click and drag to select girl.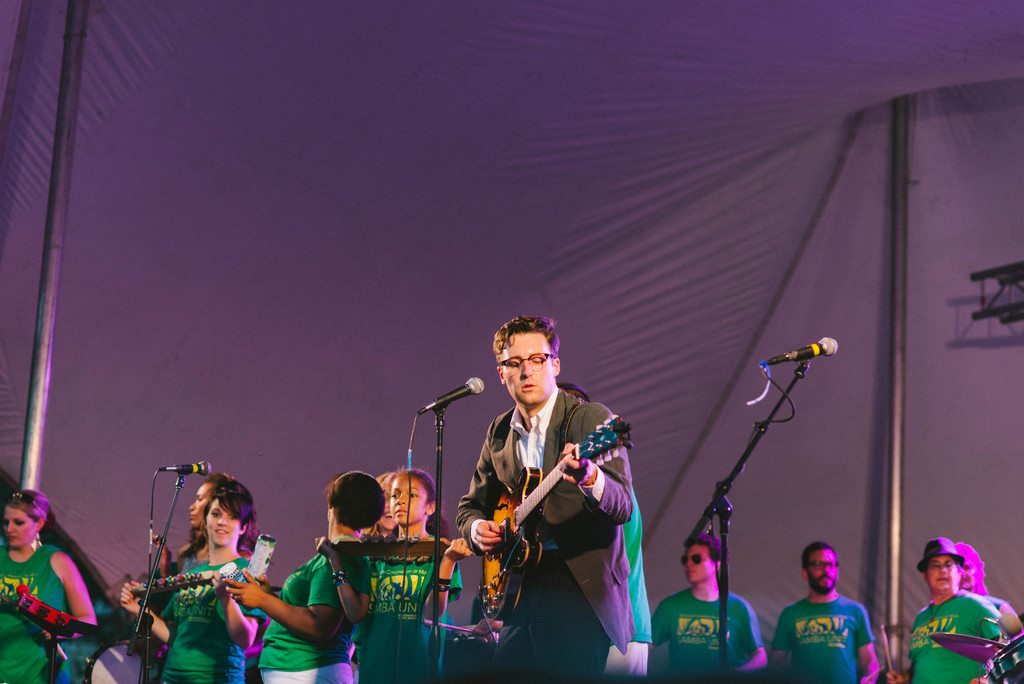
Selection: x1=357 y1=473 x2=398 y2=683.
